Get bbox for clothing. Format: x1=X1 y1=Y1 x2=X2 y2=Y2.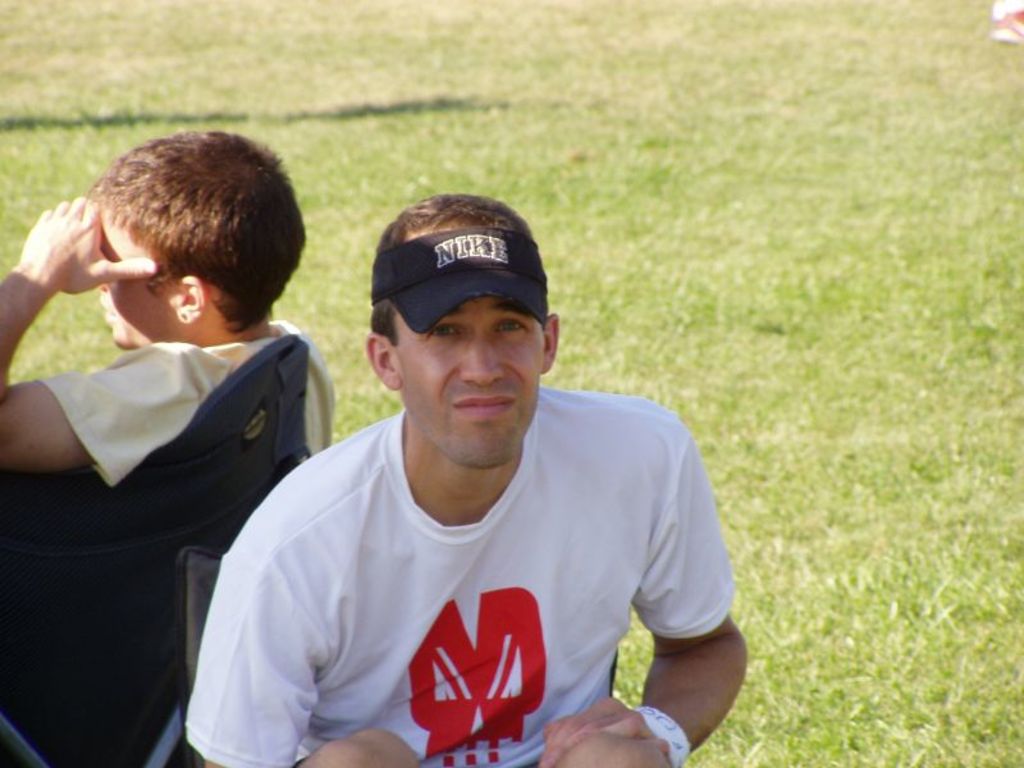
x1=37 y1=319 x2=339 y2=454.
